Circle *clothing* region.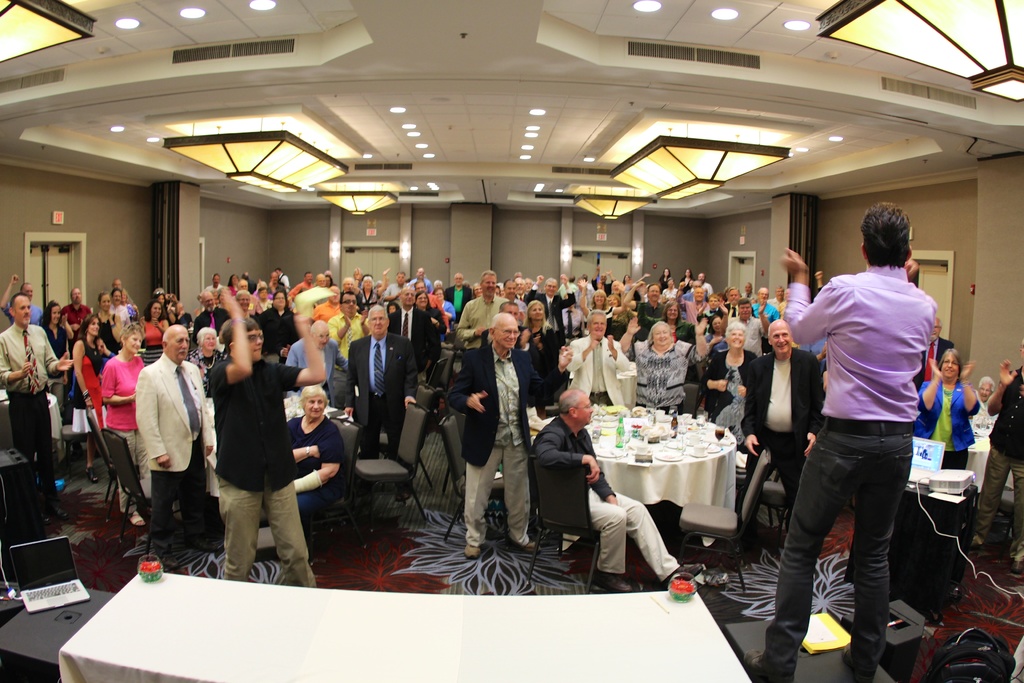
Region: (59, 303, 98, 332).
